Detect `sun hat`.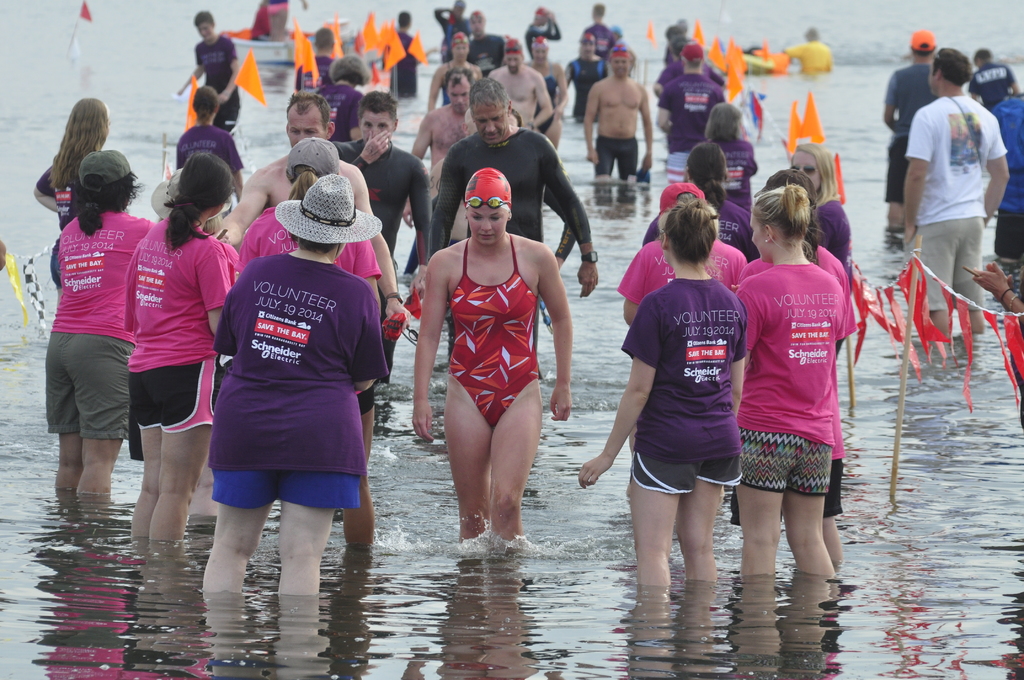
Detected at bbox(75, 148, 135, 197).
